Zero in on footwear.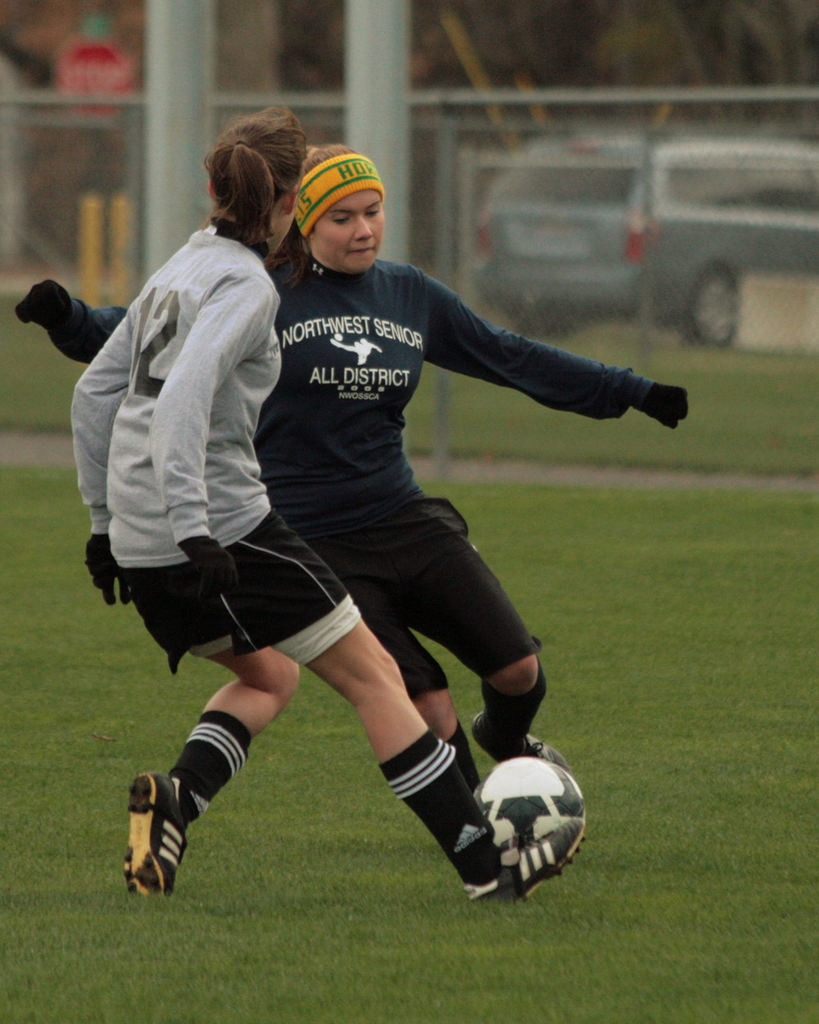
Zeroed in: <bbox>460, 815, 584, 908</bbox>.
